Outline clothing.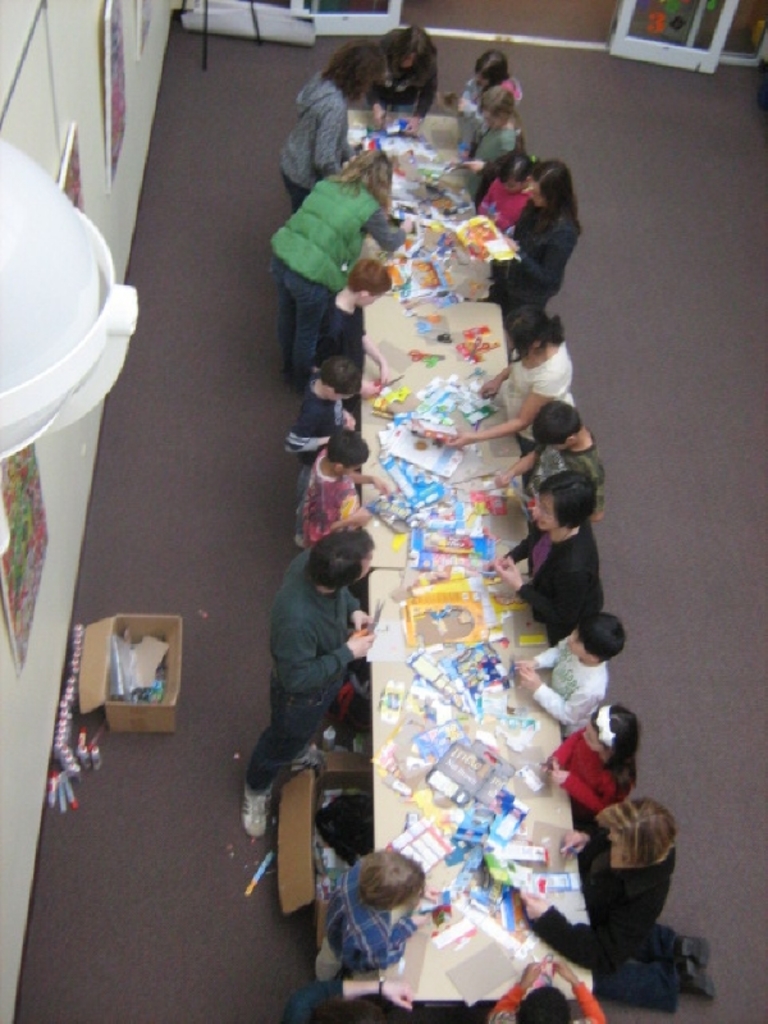
Outline: locate(531, 827, 684, 1021).
